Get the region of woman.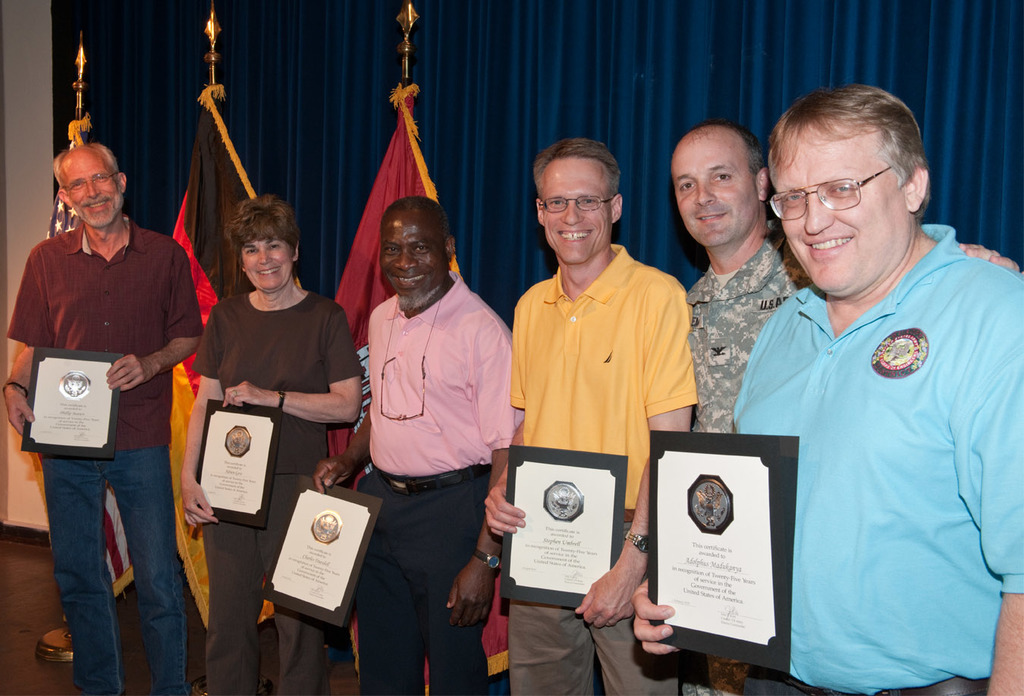
select_region(177, 194, 358, 695).
